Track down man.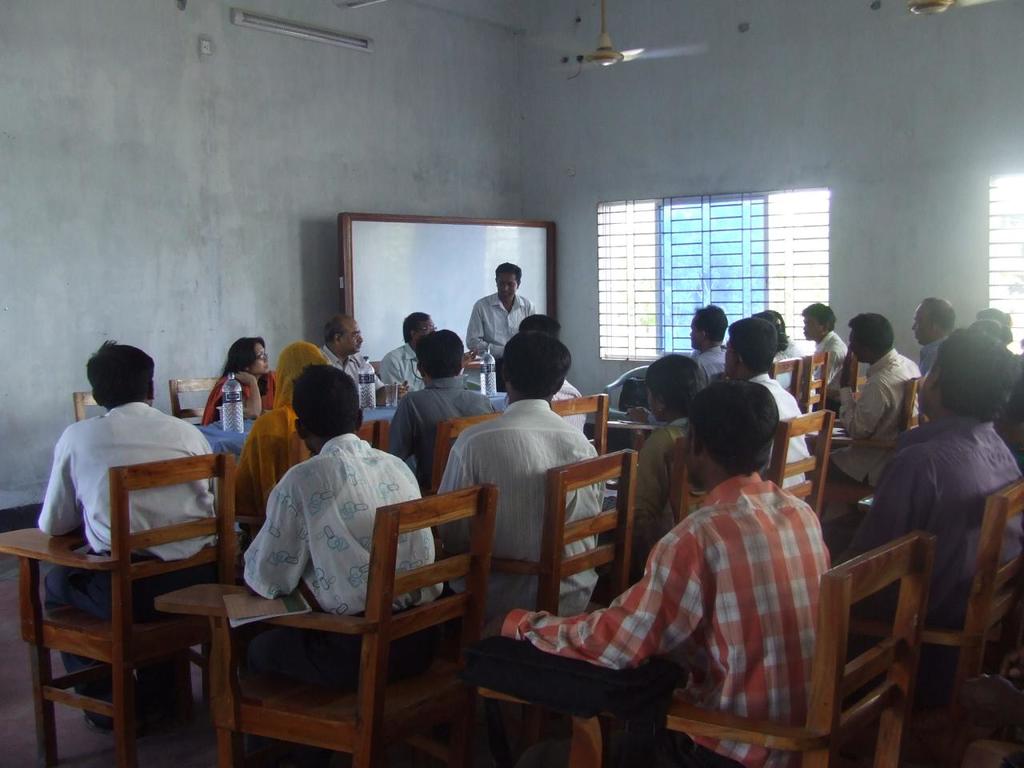
Tracked to l=393, t=337, r=497, b=526.
